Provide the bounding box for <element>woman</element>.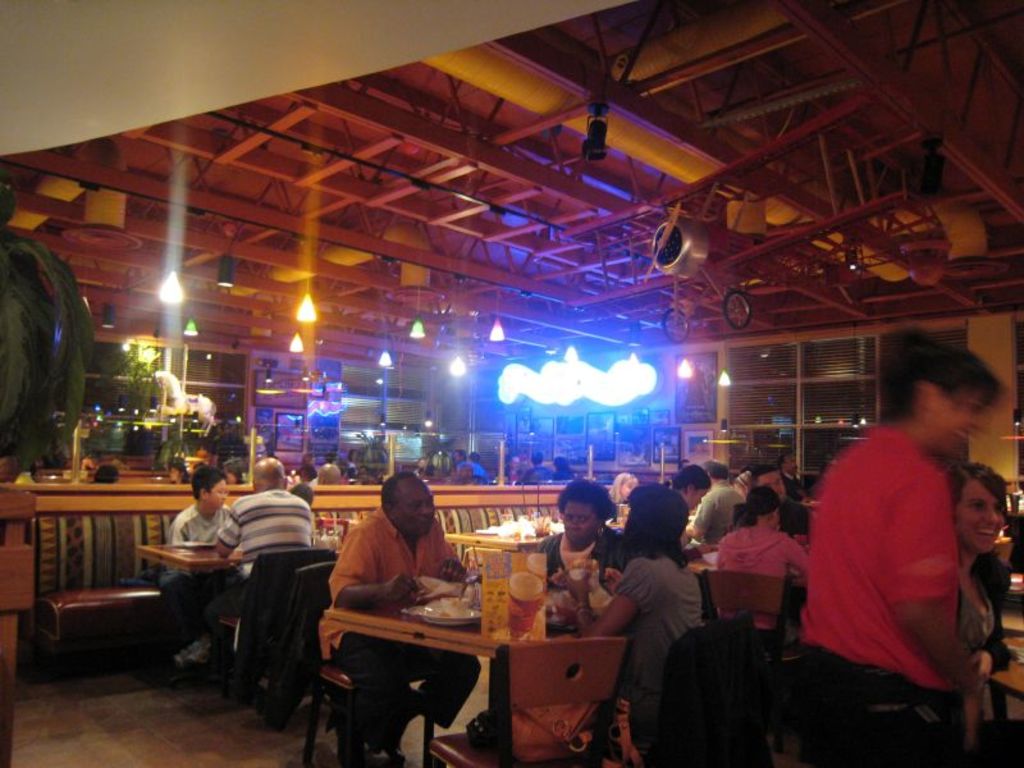
crop(532, 472, 627, 605).
